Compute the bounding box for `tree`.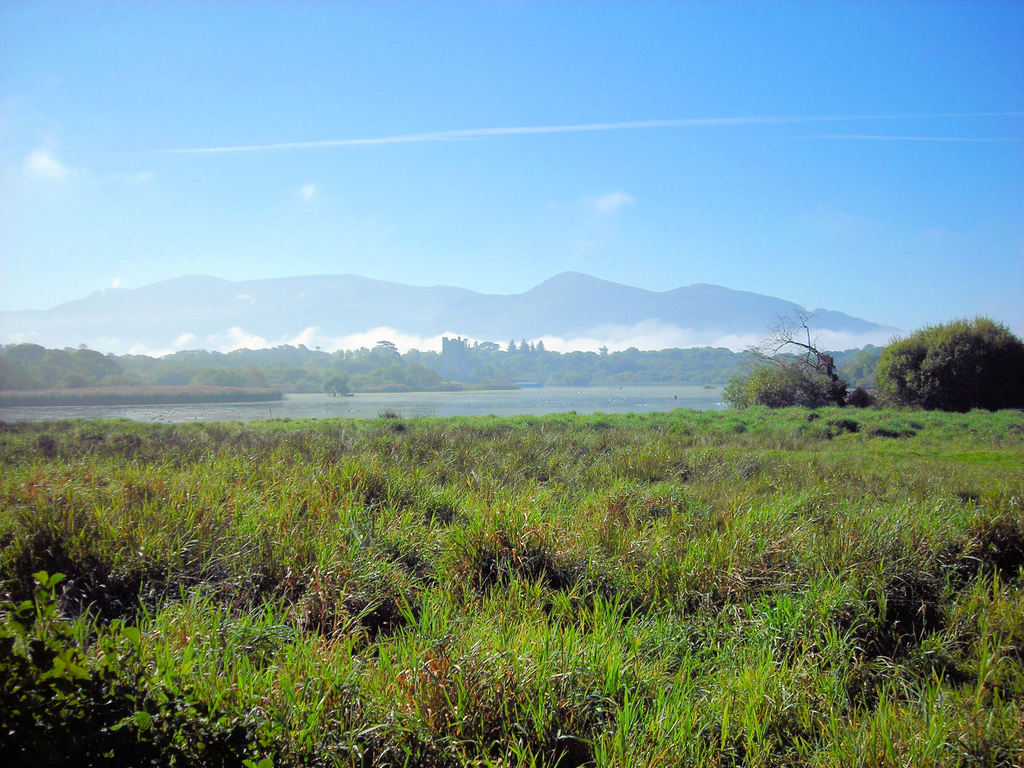
select_region(52, 345, 124, 383).
